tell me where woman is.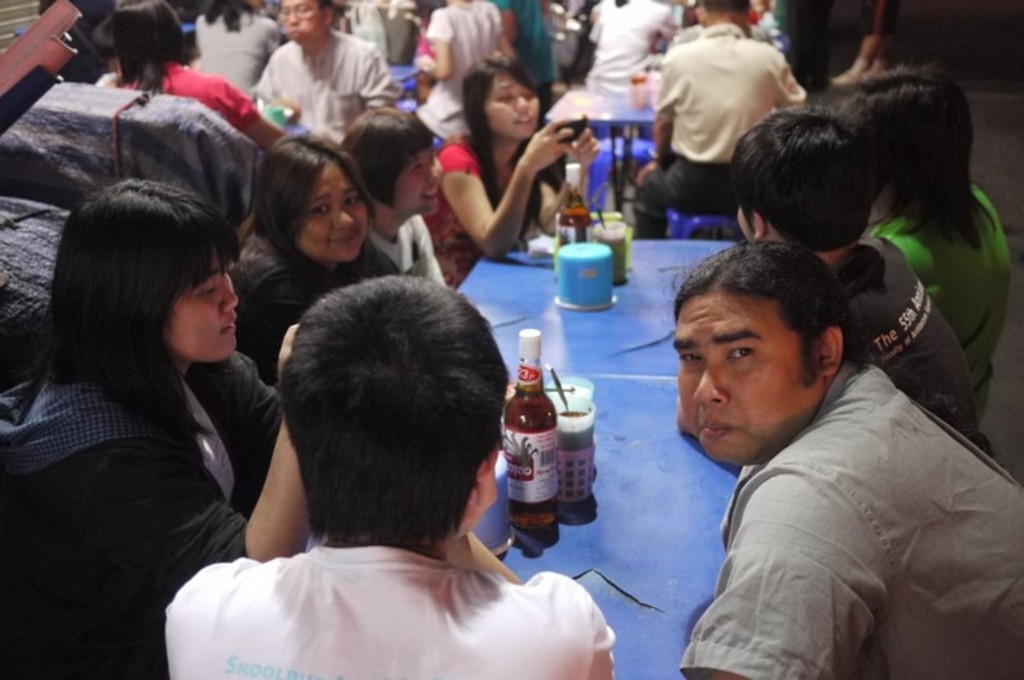
woman is at 227 126 405 379.
